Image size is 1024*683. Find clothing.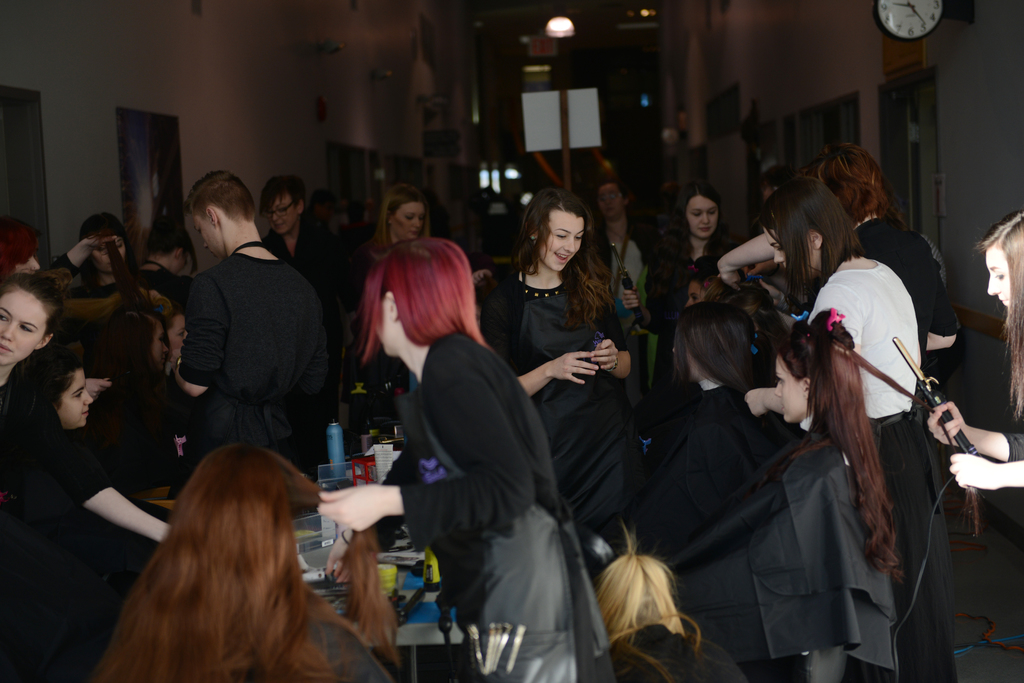
344:240:371:304.
